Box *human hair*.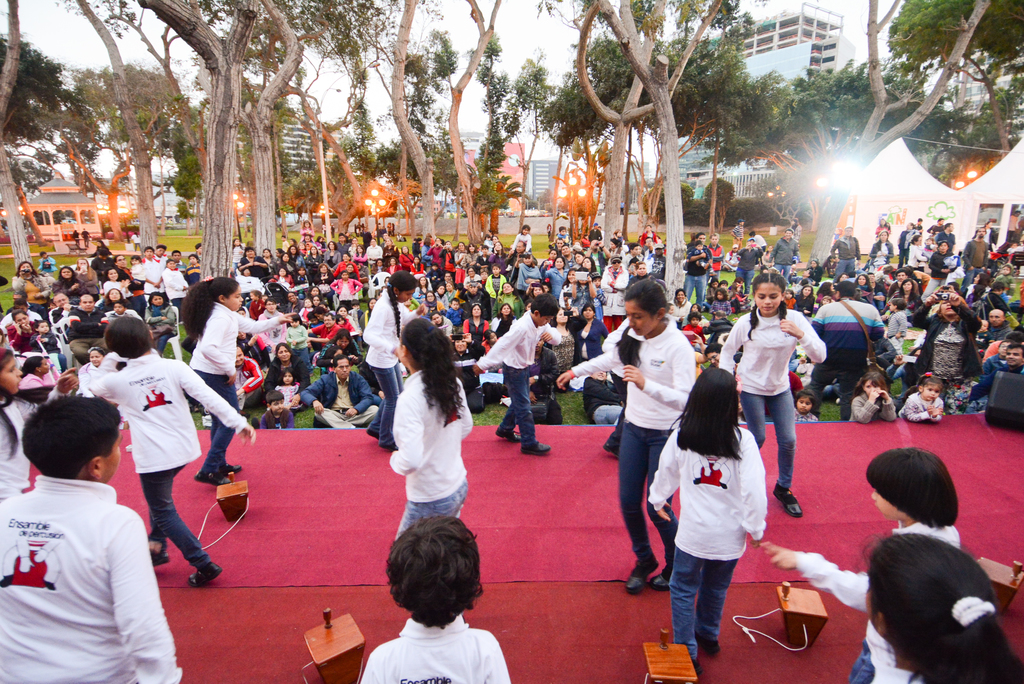
{"left": 385, "top": 509, "right": 481, "bottom": 634}.
